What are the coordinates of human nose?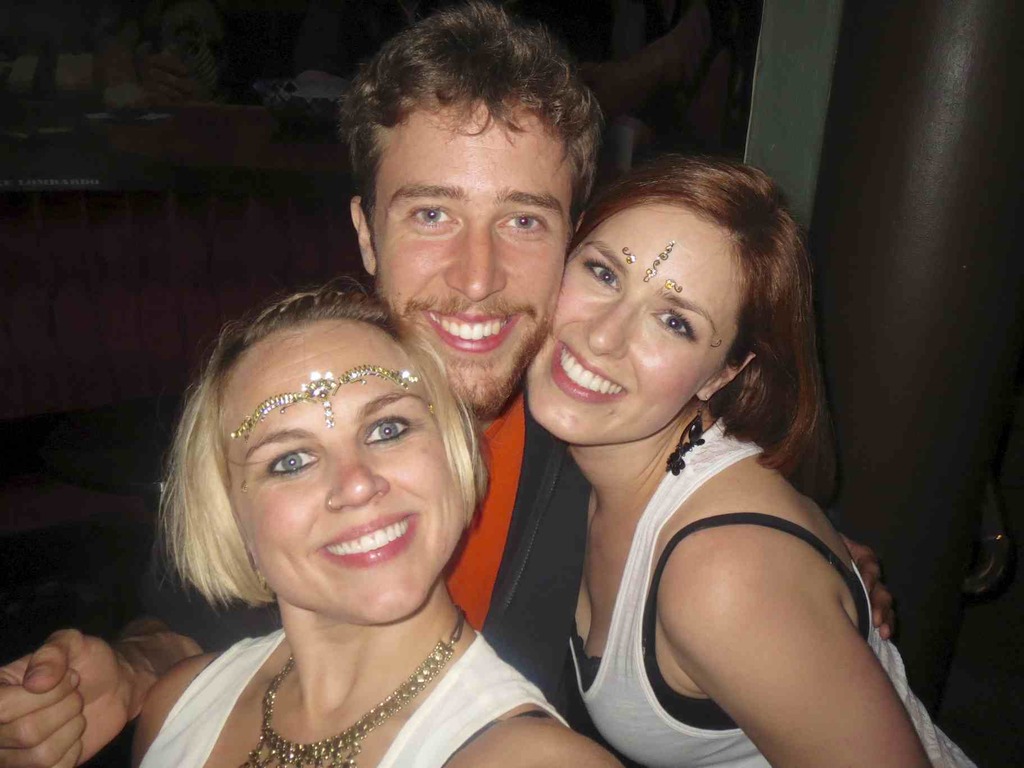
<region>438, 215, 502, 302</region>.
